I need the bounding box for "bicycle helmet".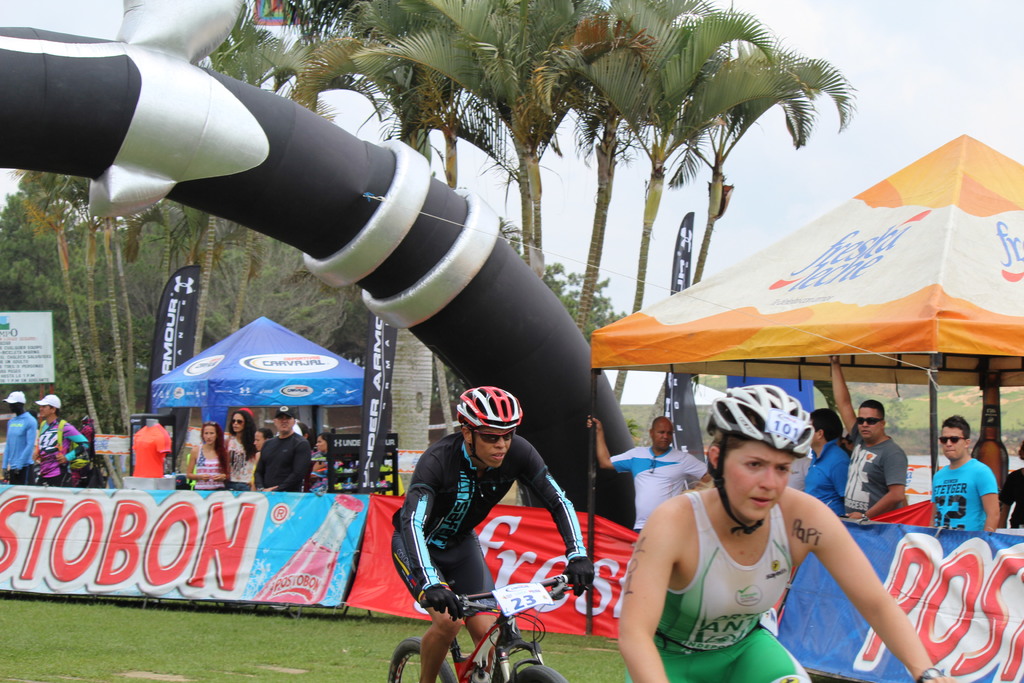
Here it is: (710,385,815,473).
